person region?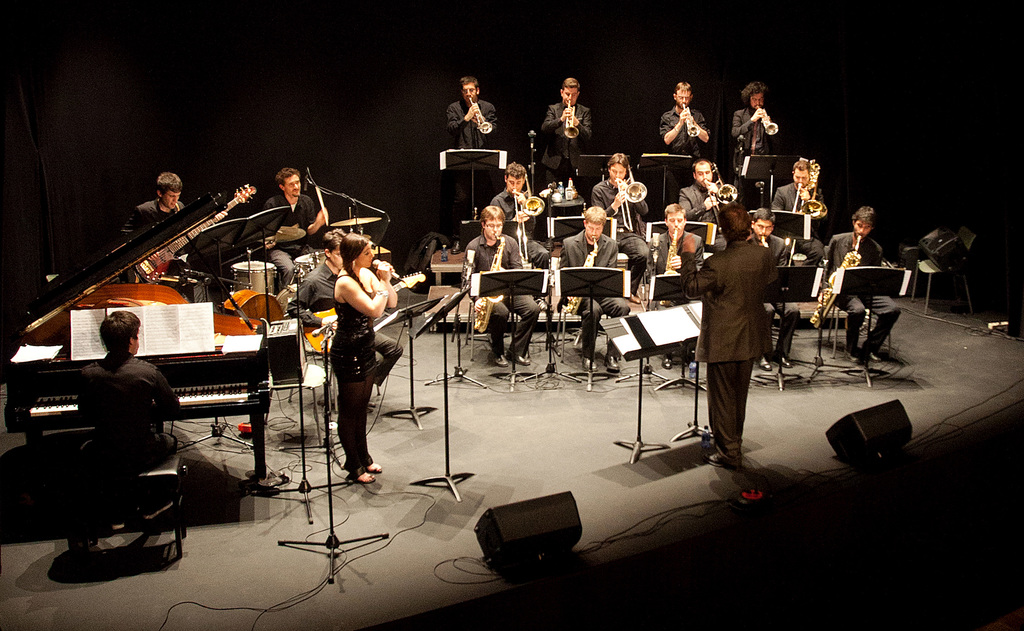
Rect(732, 75, 781, 170)
